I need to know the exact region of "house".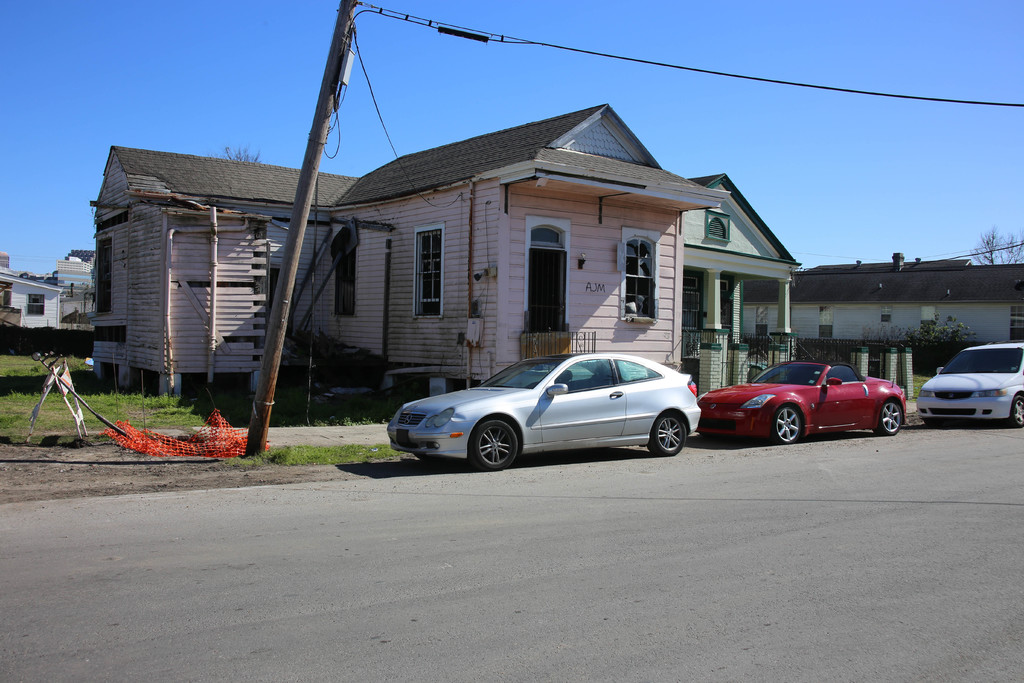
Region: [x1=726, y1=250, x2=1018, y2=368].
